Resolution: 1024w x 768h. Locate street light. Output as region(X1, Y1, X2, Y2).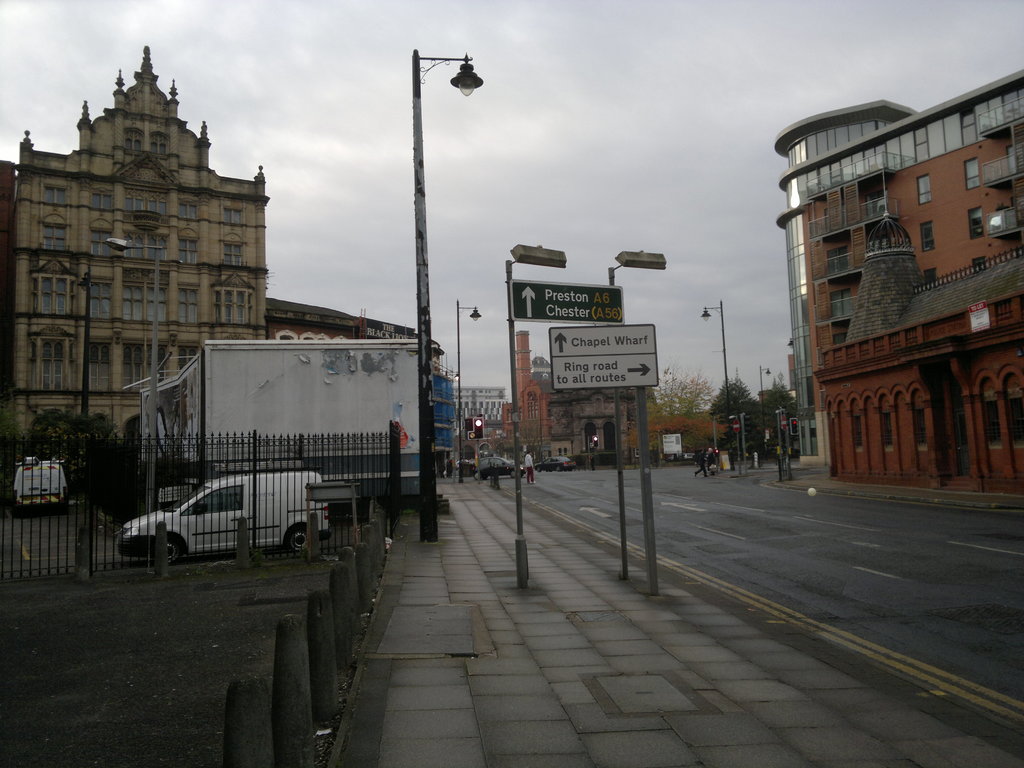
region(728, 414, 739, 476).
